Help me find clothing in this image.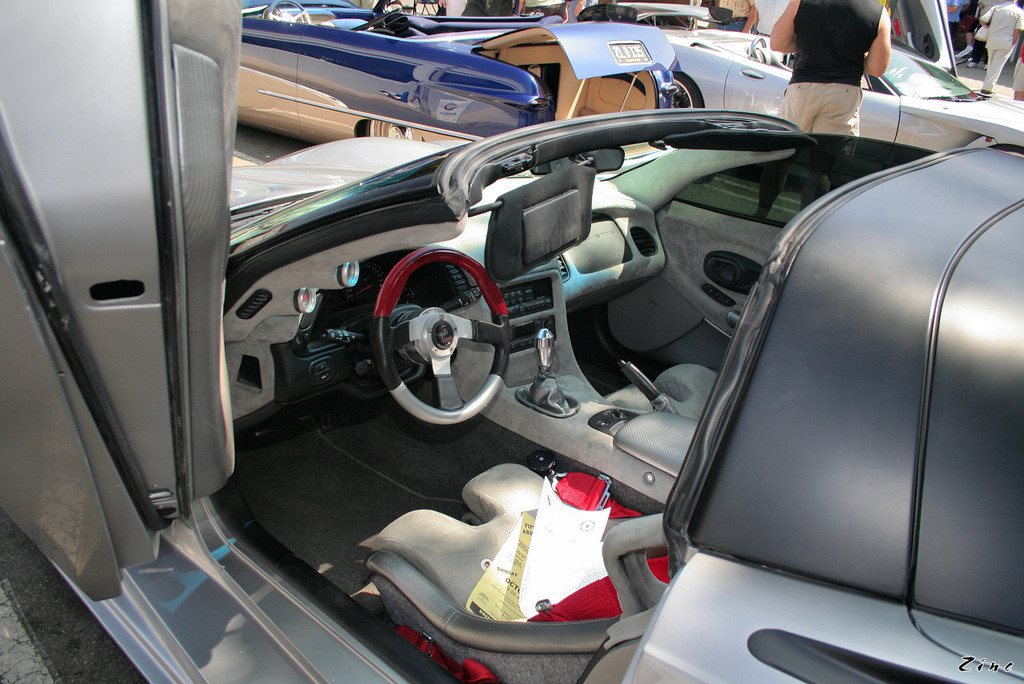
Found it: <region>978, 0, 1023, 88</region>.
